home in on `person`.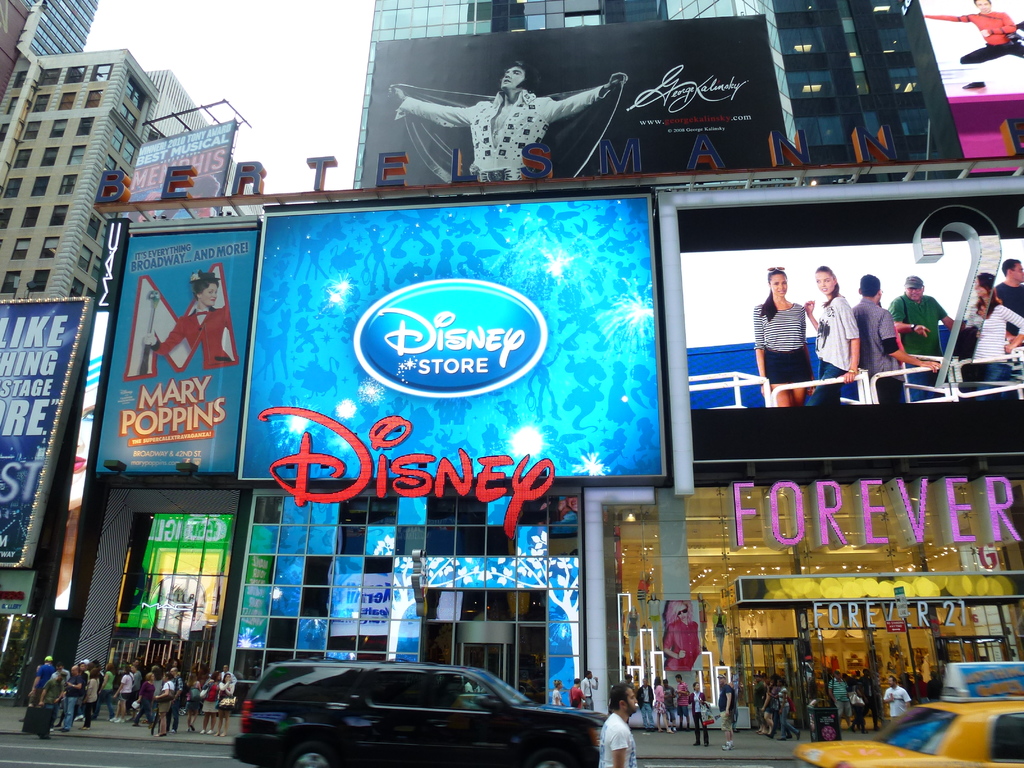
Homed in at (left=804, top=259, right=861, bottom=404).
